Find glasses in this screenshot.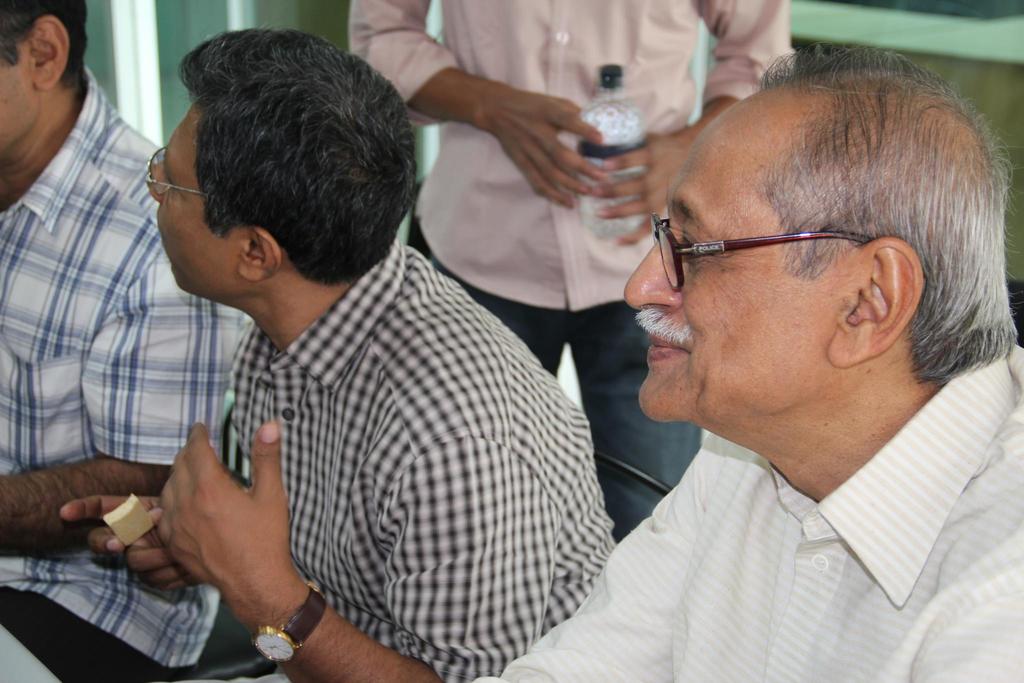
The bounding box for glasses is rect(652, 213, 868, 297).
